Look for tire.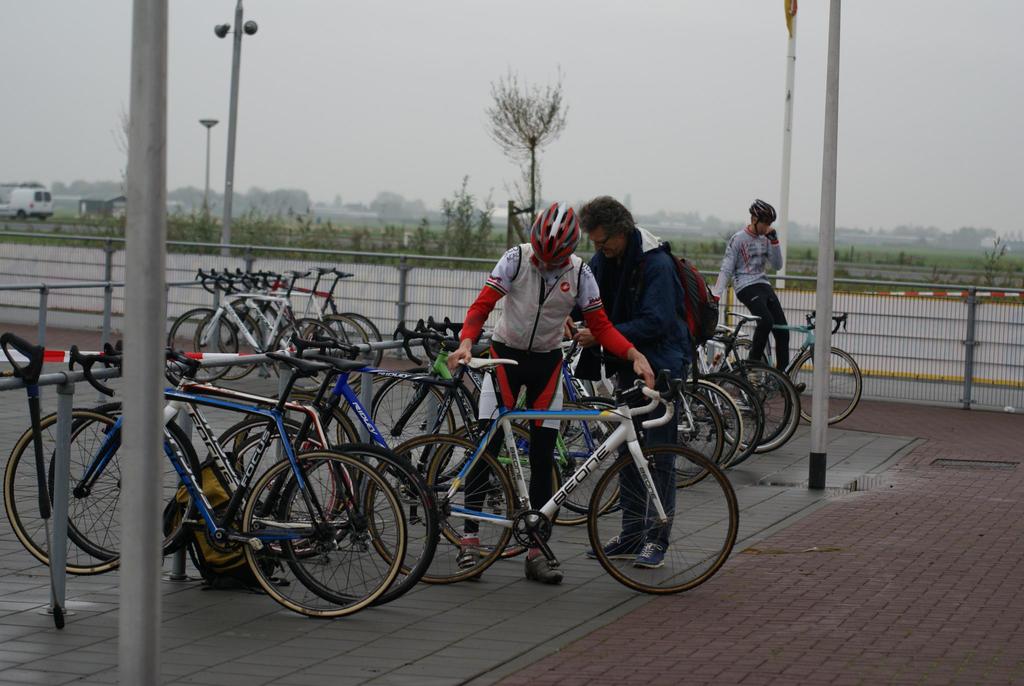
Found: l=47, t=402, r=200, b=566.
